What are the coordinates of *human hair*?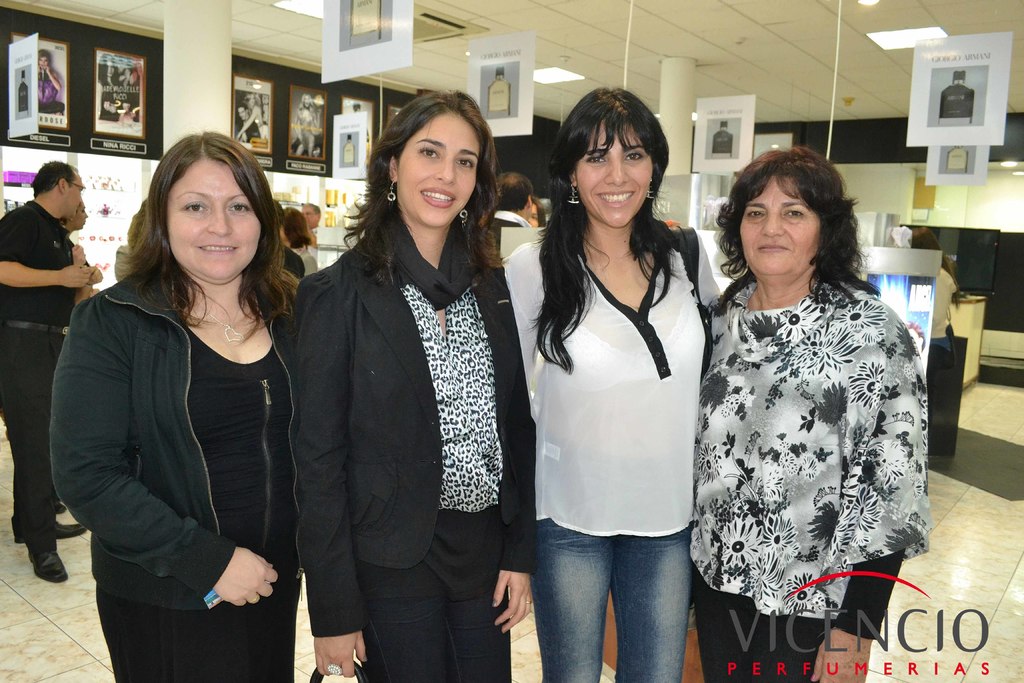
(left=307, top=201, right=320, bottom=213).
